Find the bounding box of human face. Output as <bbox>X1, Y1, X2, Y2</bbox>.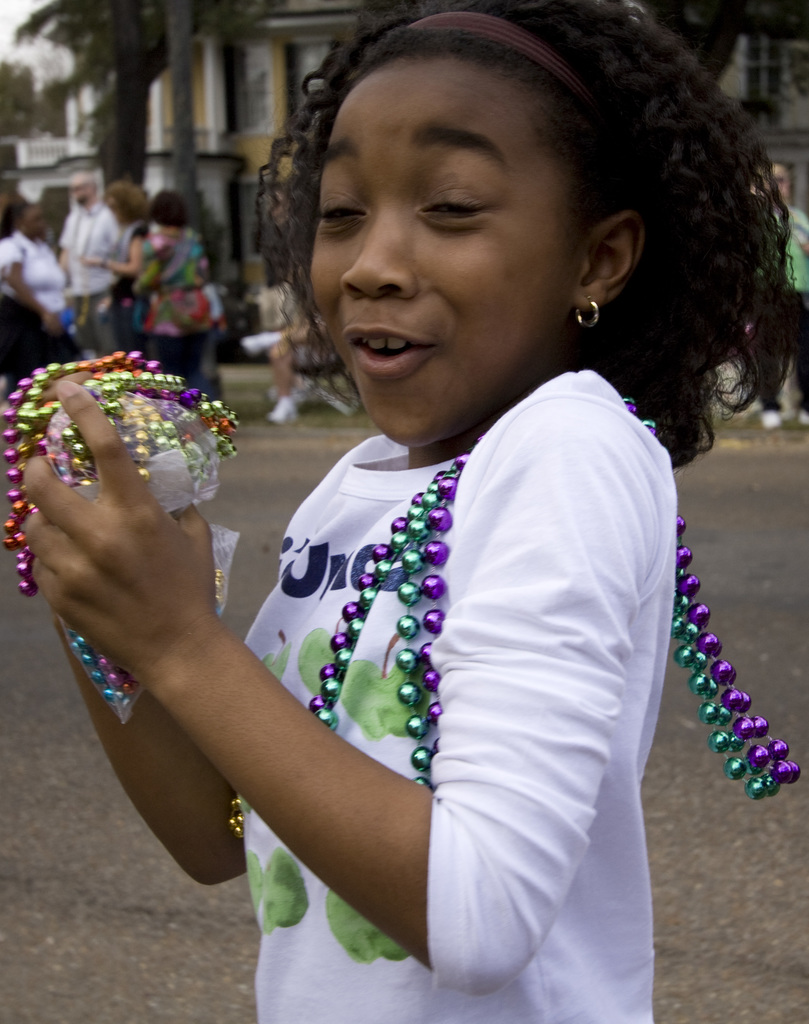
<bbox>307, 64, 586, 445</bbox>.
